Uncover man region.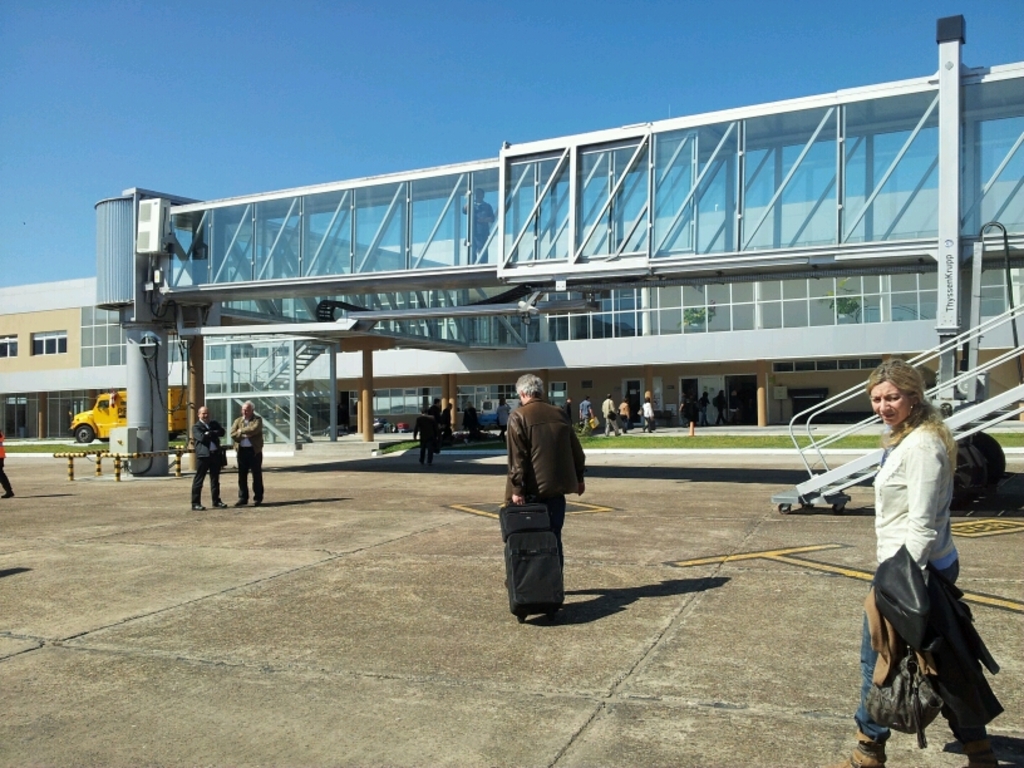
Uncovered: (413, 407, 437, 466).
